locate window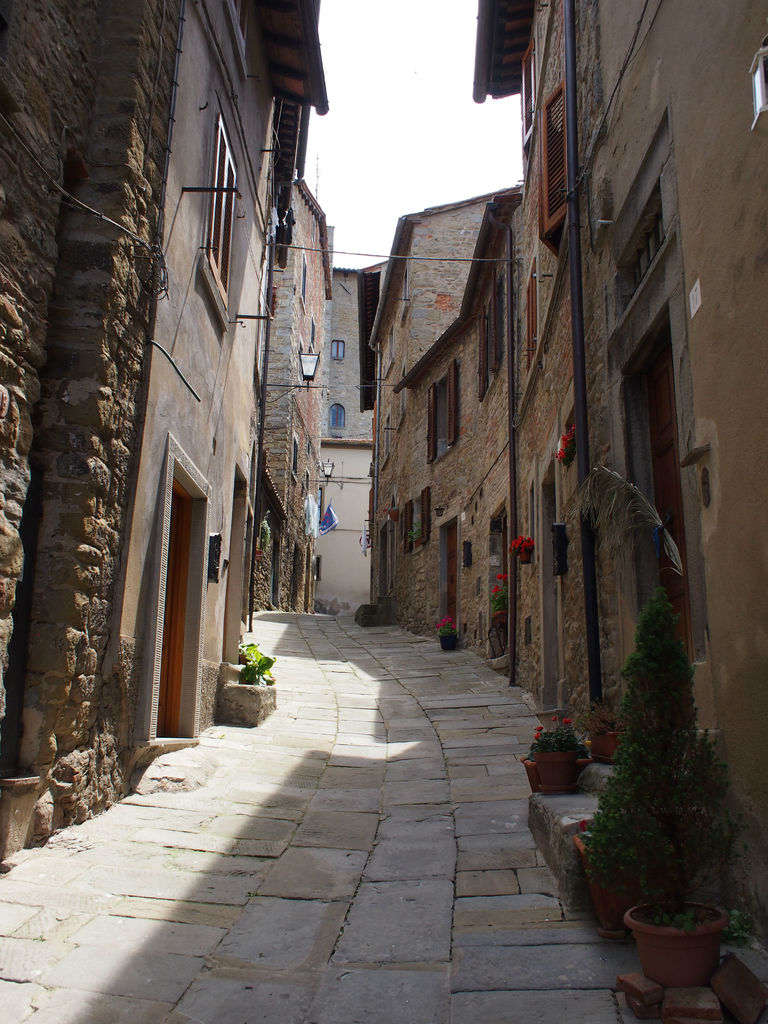
BBox(415, 492, 429, 541)
